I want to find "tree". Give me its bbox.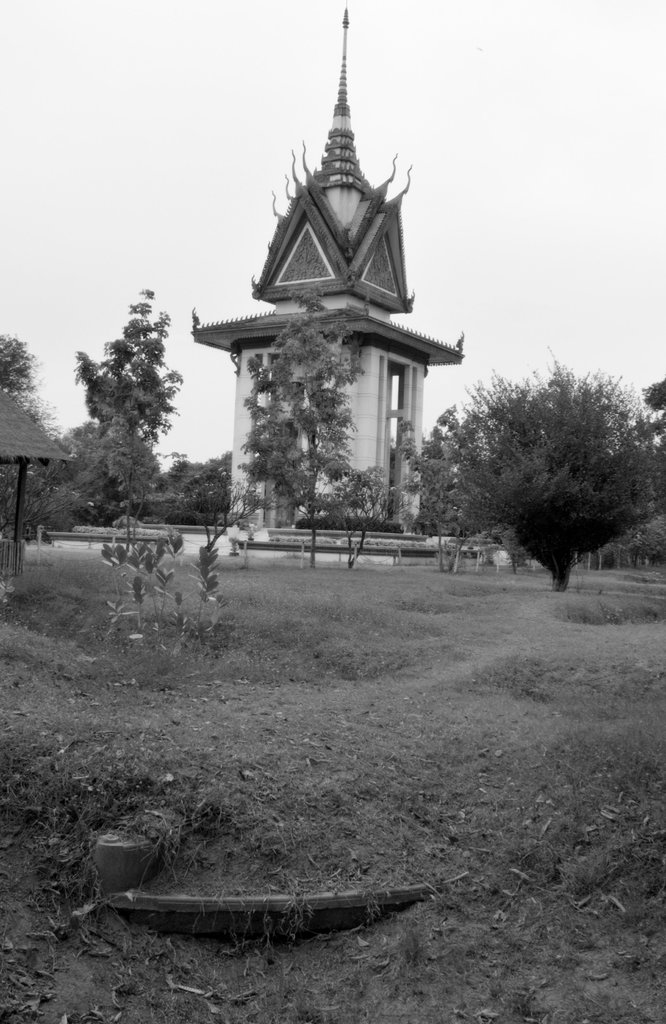
(232,284,368,560).
